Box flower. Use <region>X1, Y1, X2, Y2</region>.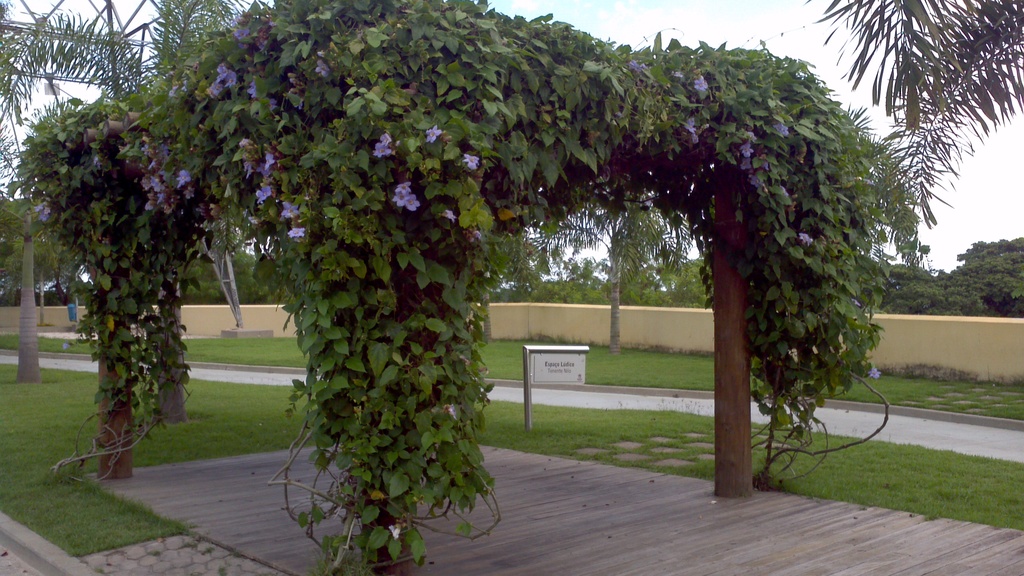
<region>281, 198, 306, 221</region>.
